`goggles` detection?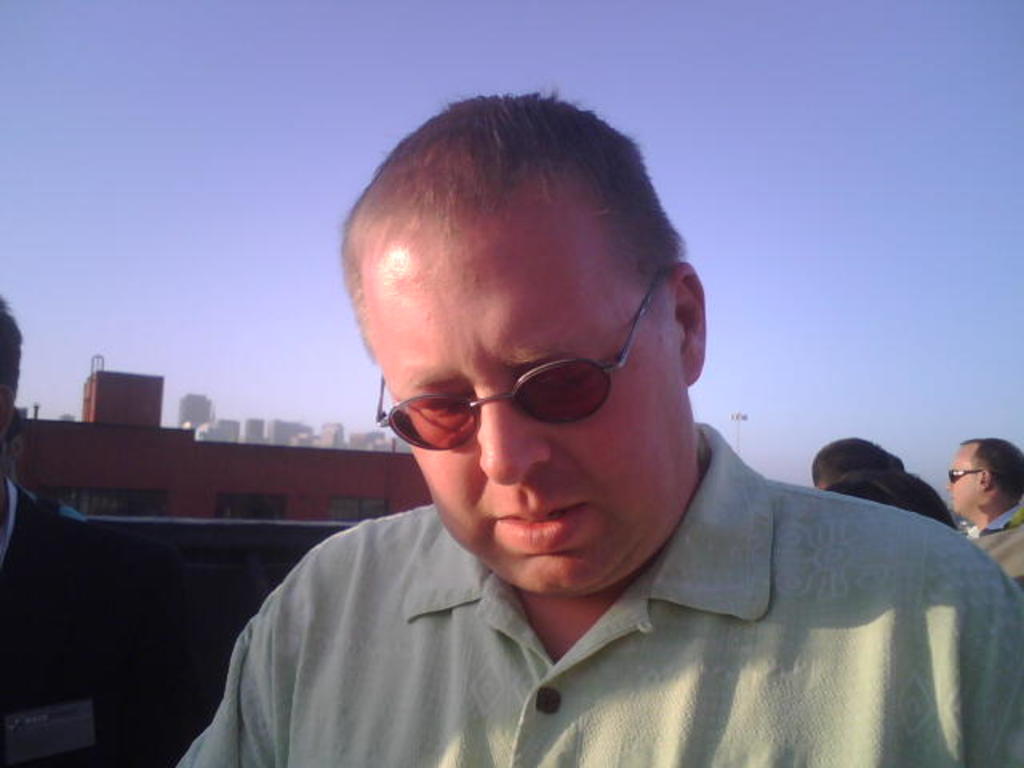
373 254 693 440
